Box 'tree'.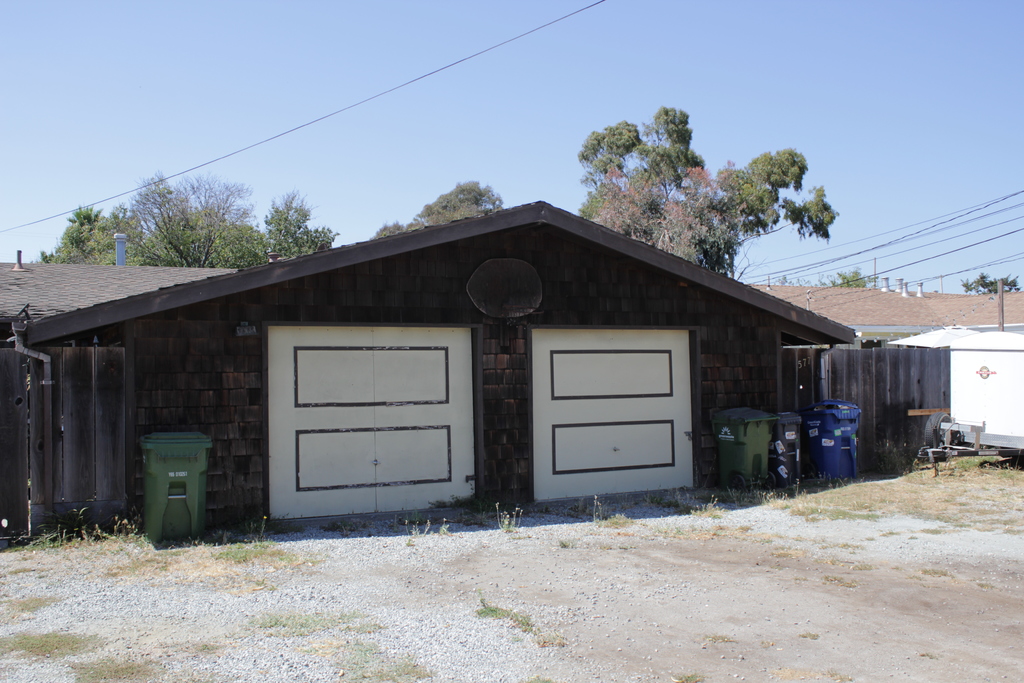
box=[957, 272, 1021, 298].
